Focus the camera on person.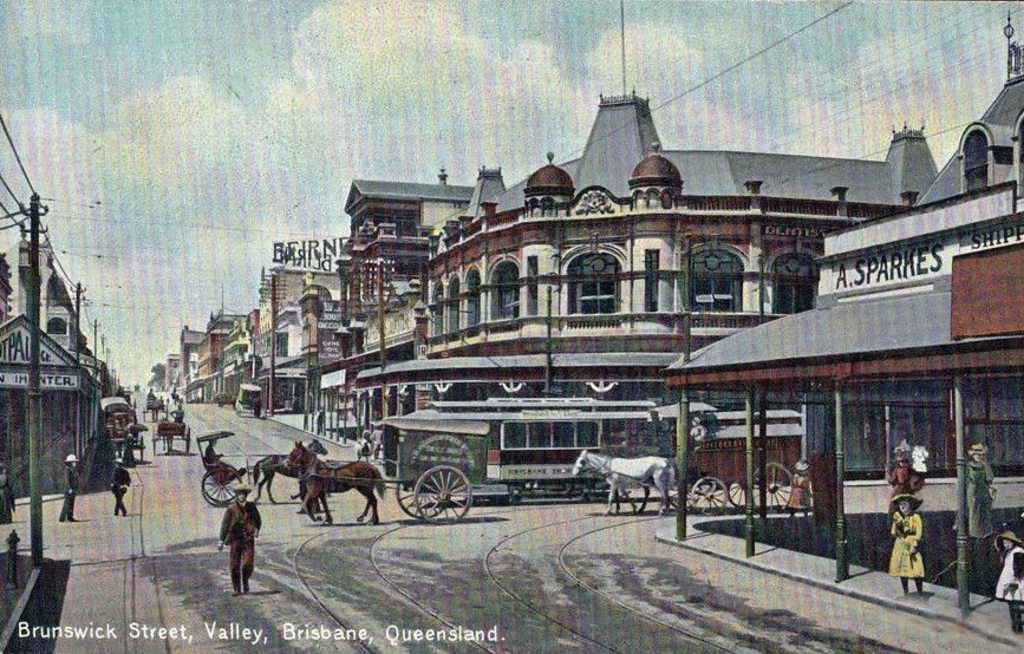
Focus region: bbox=[960, 442, 992, 557].
